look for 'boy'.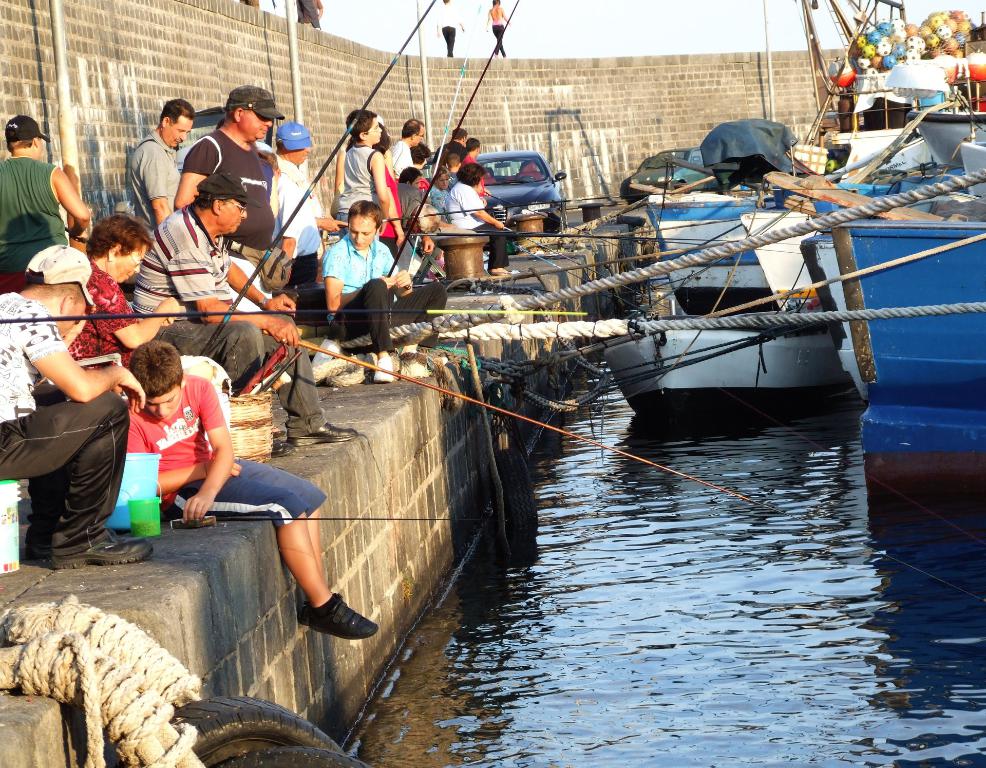
Found: (x1=109, y1=332, x2=381, y2=644).
